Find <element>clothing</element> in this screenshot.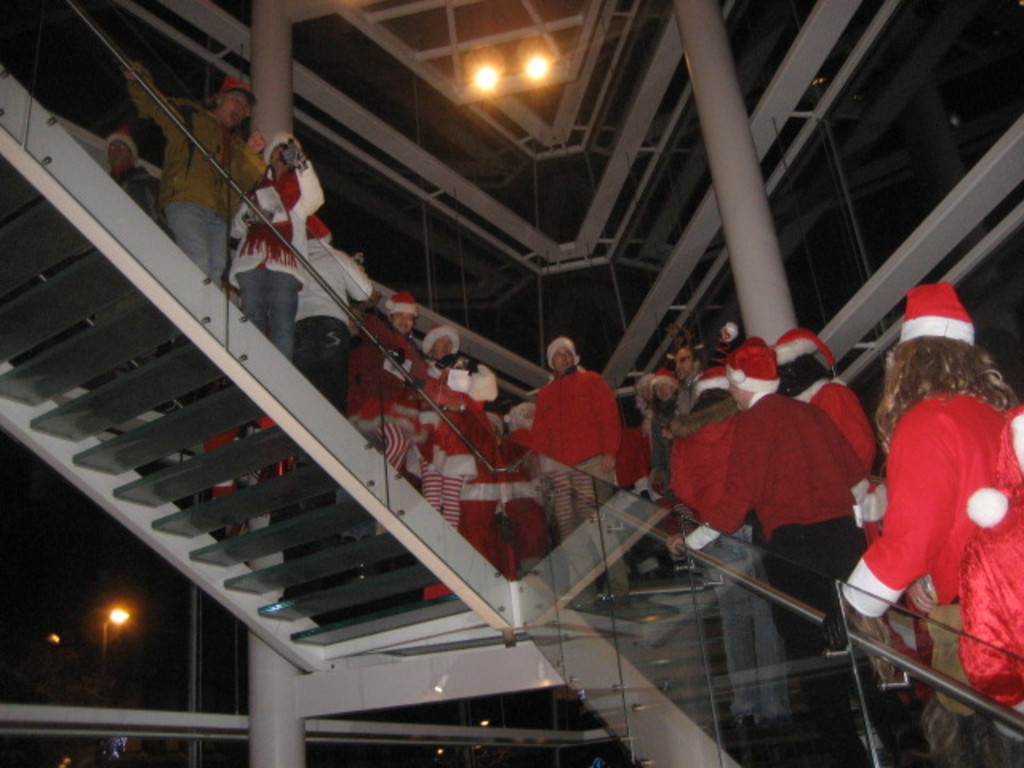
The bounding box for <element>clothing</element> is 862:370:1006:661.
